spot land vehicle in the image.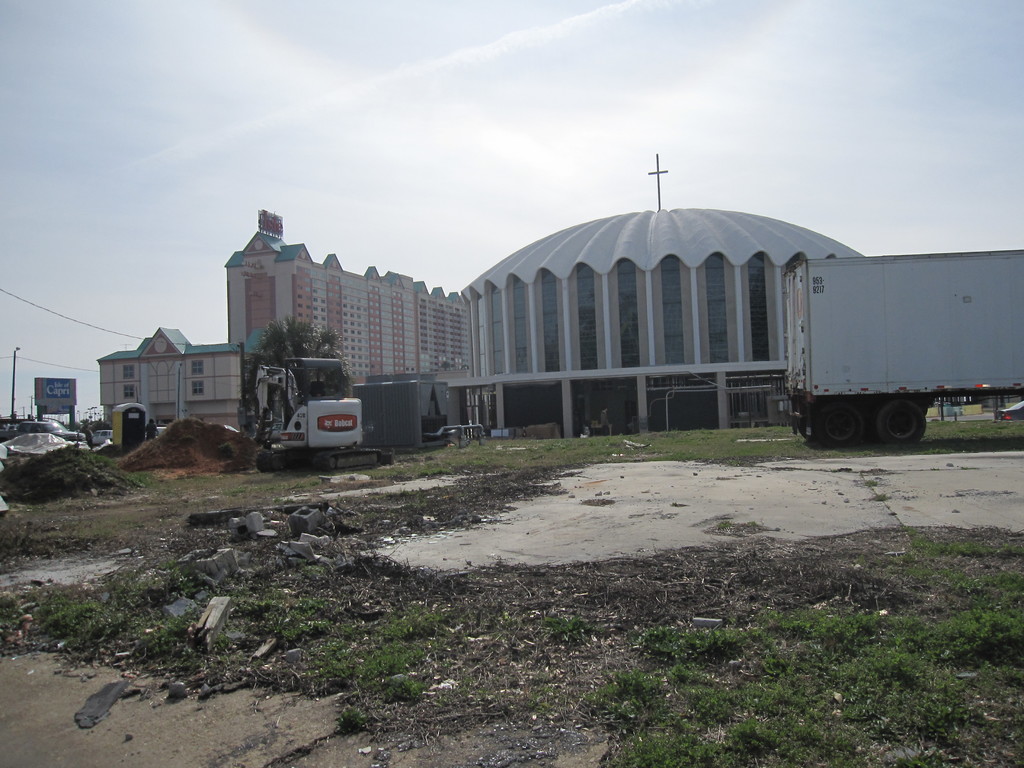
land vehicle found at box(149, 421, 164, 440).
